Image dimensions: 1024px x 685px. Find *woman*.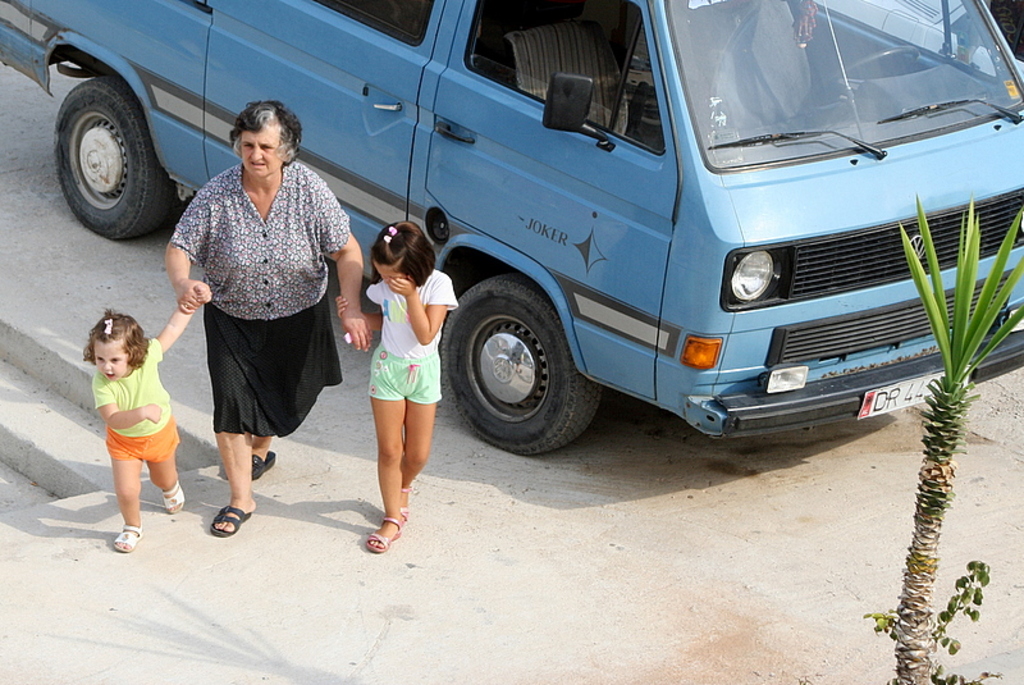
[154,104,344,515].
